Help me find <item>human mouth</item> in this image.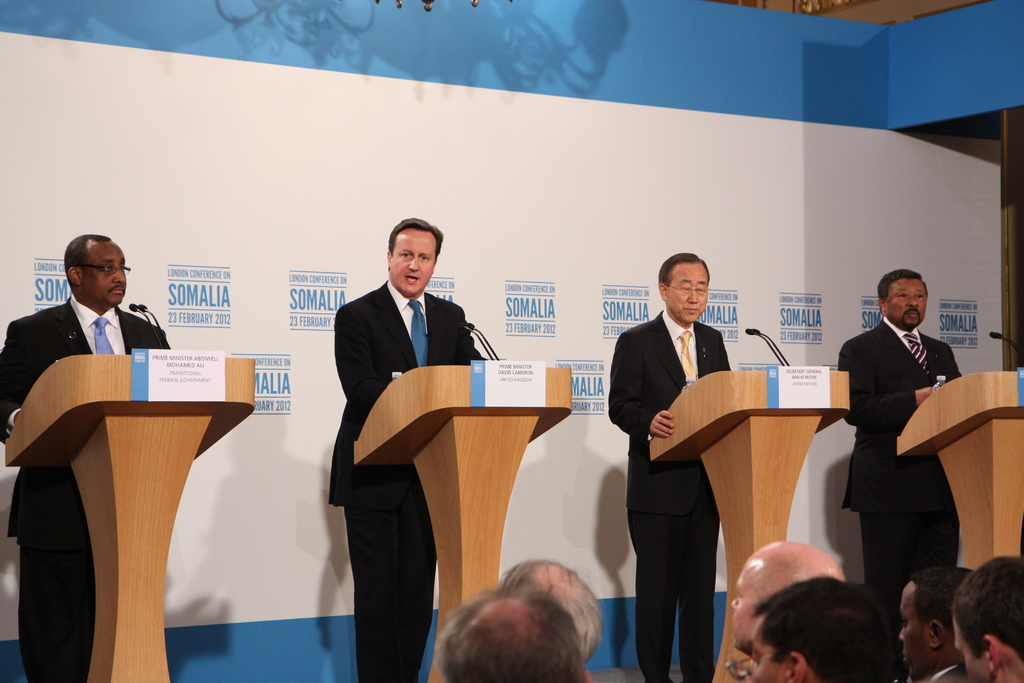
Found it: region(904, 308, 922, 321).
